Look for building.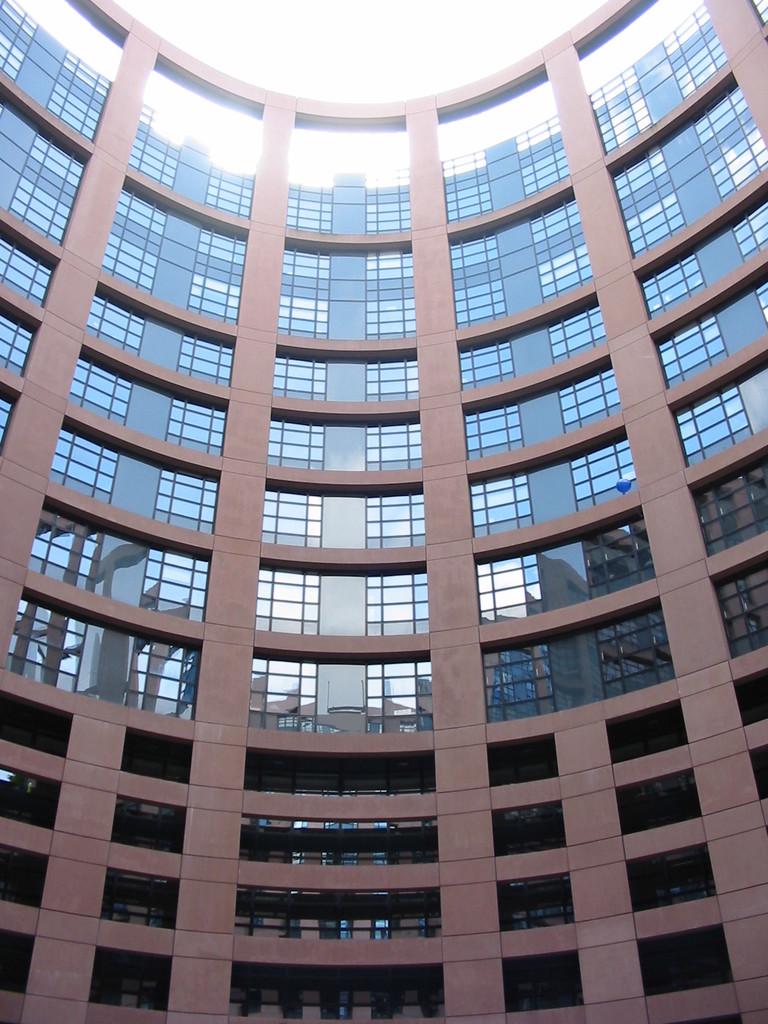
Found: x1=0, y1=0, x2=767, y2=1023.
